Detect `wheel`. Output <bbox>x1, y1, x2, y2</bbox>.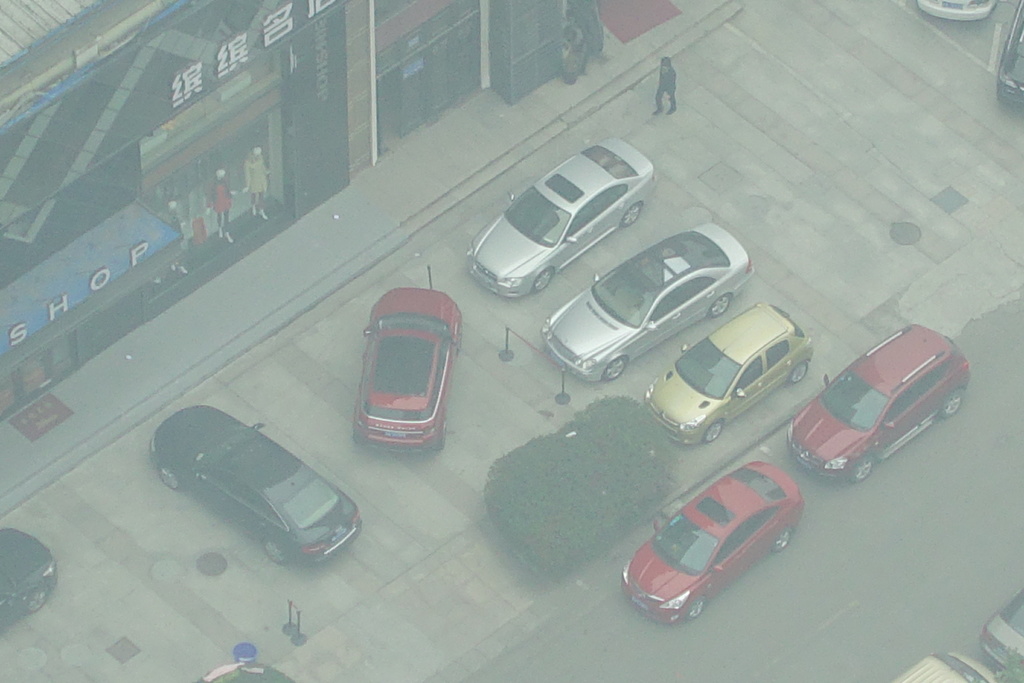
<bbox>705, 424, 721, 441</bbox>.
